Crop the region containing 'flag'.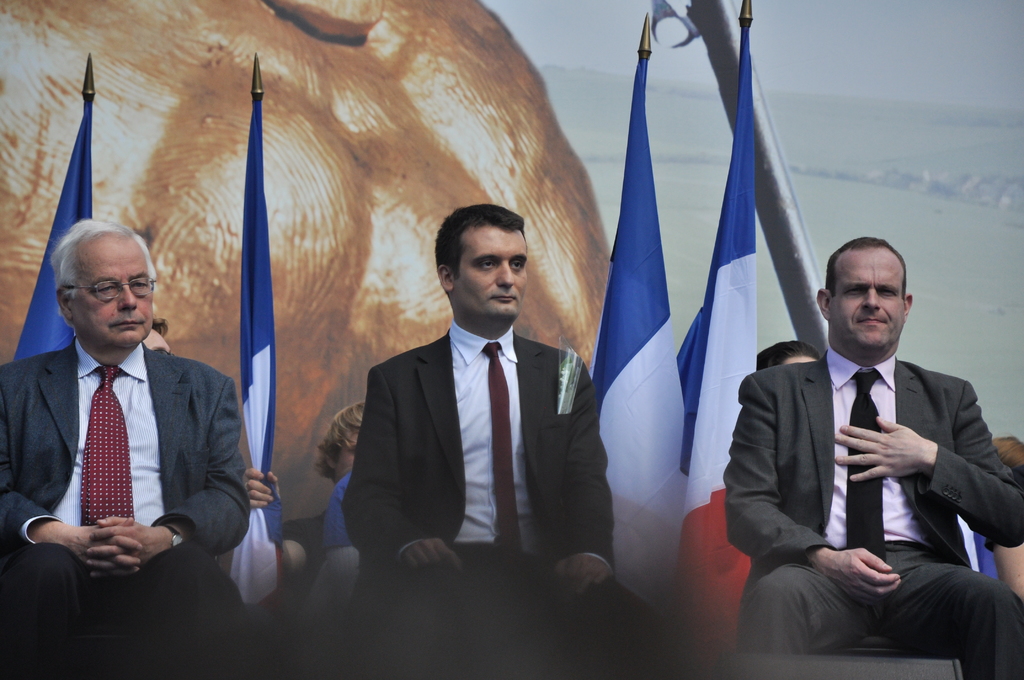
Crop region: region(683, 28, 756, 668).
